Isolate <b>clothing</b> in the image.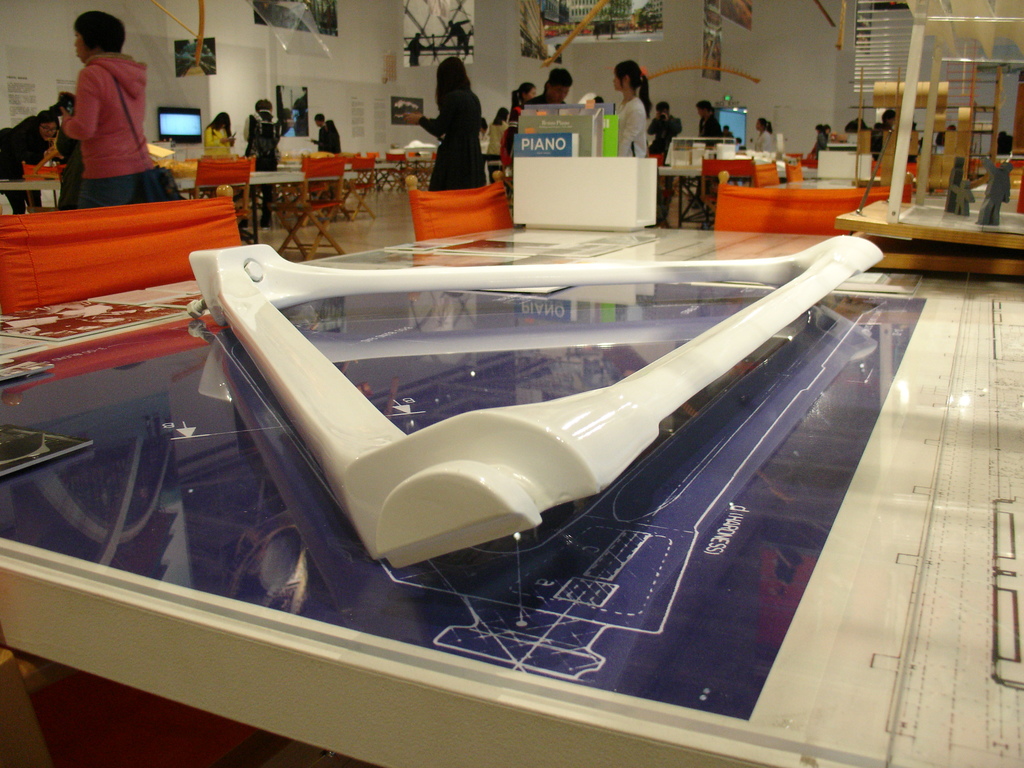
Isolated region: [57, 44, 158, 207].
